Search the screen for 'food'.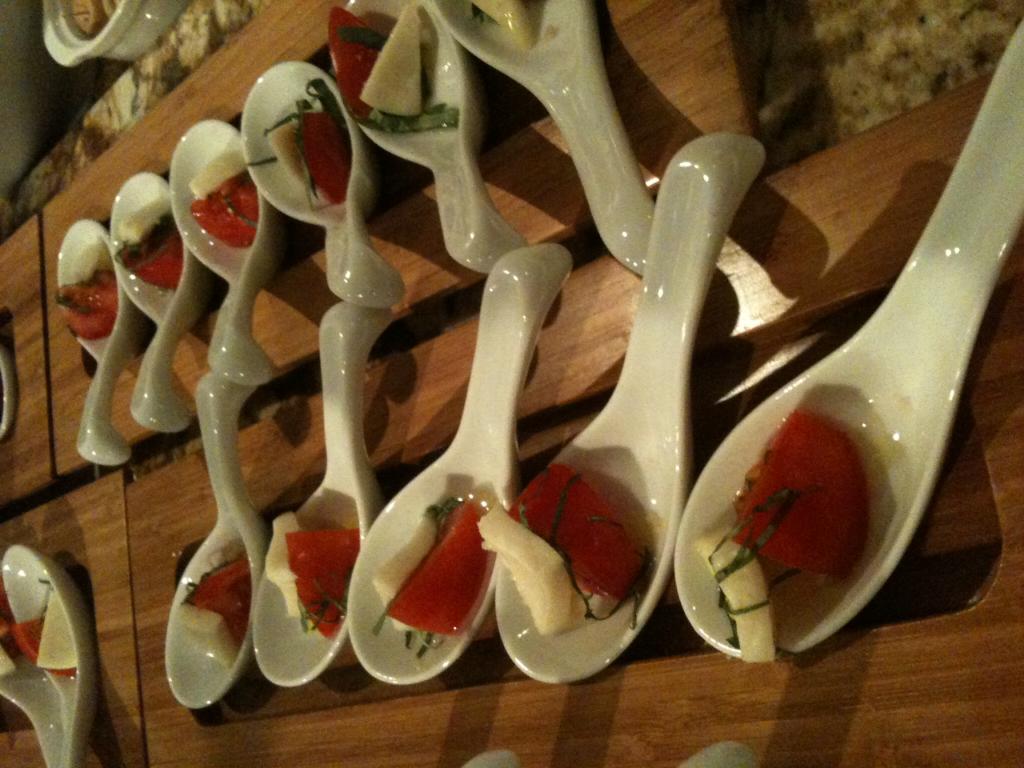
Found at 270:114:310:193.
